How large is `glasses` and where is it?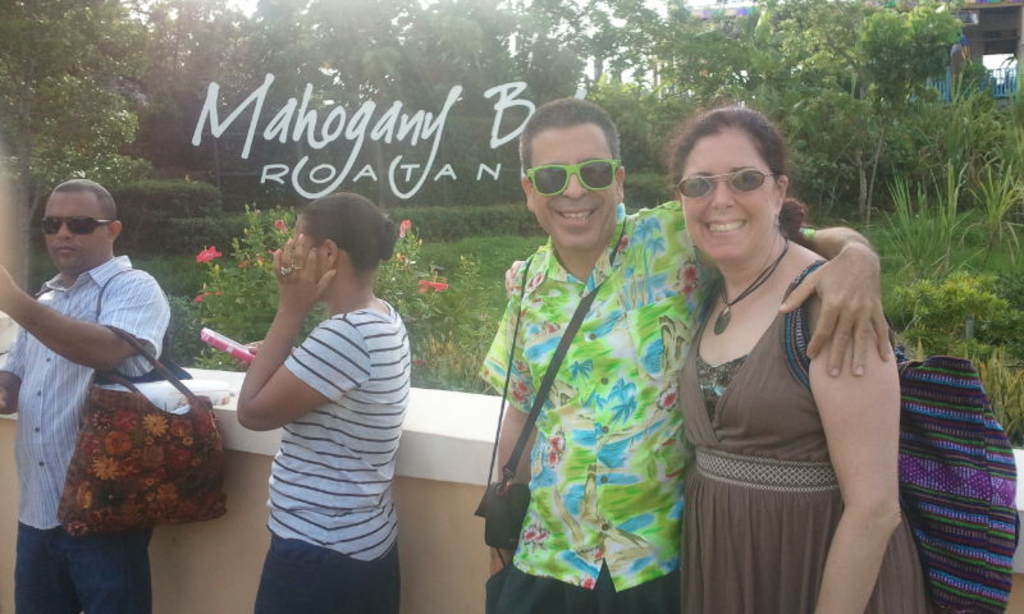
Bounding box: left=36, top=216, right=118, bottom=240.
